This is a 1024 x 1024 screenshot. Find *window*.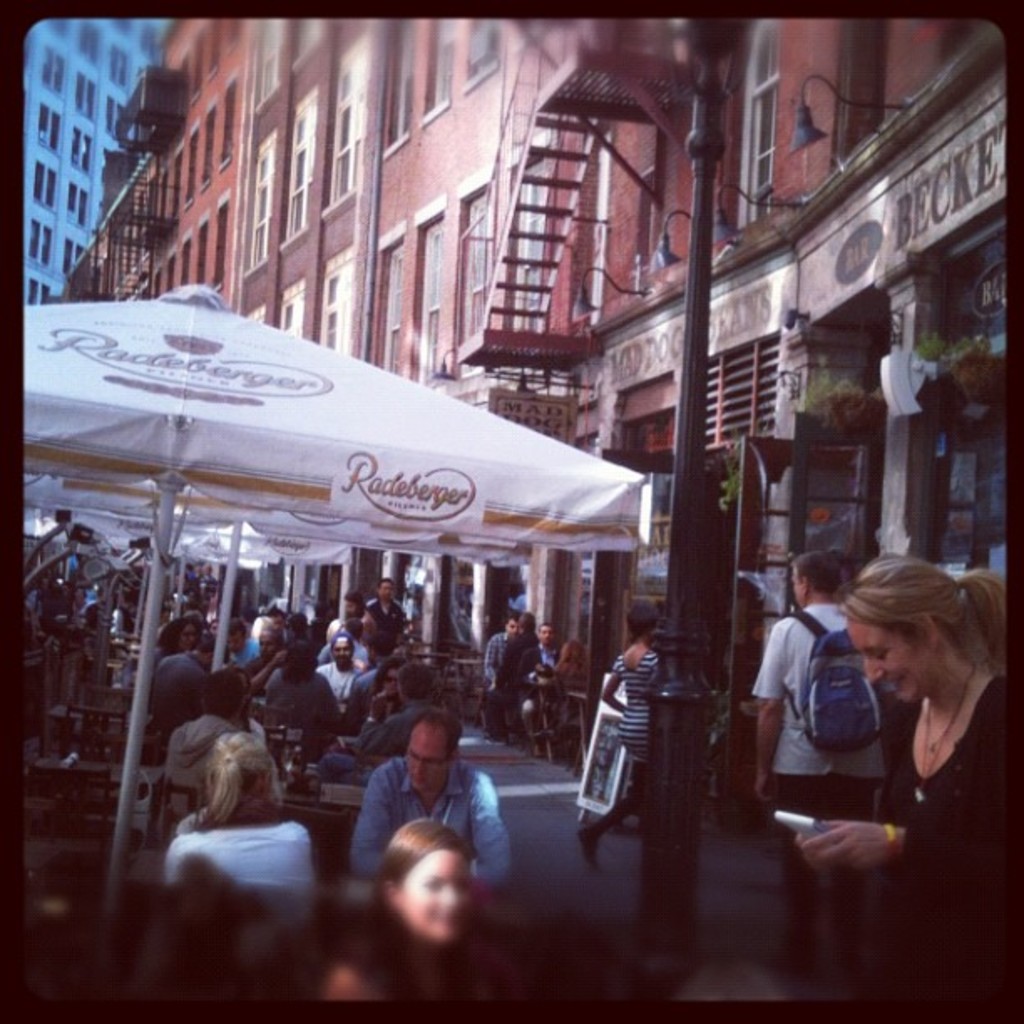
Bounding box: <region>470, 204, 494, 348</region>.
